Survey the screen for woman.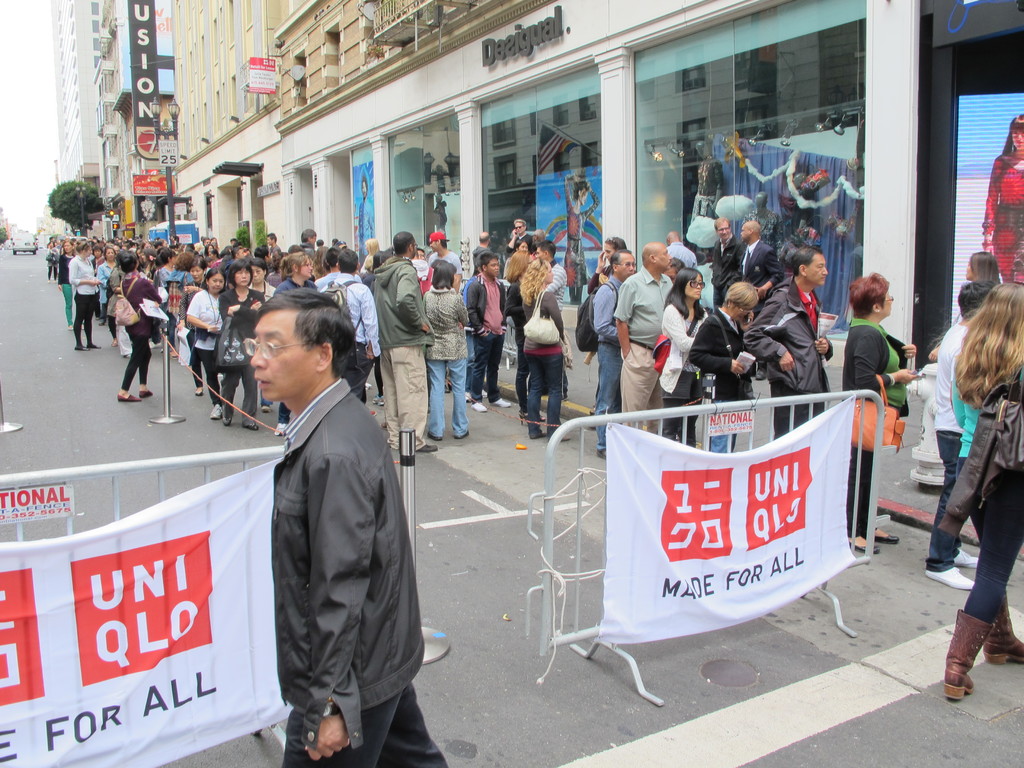
Survey found: [953,280,1023,699].
